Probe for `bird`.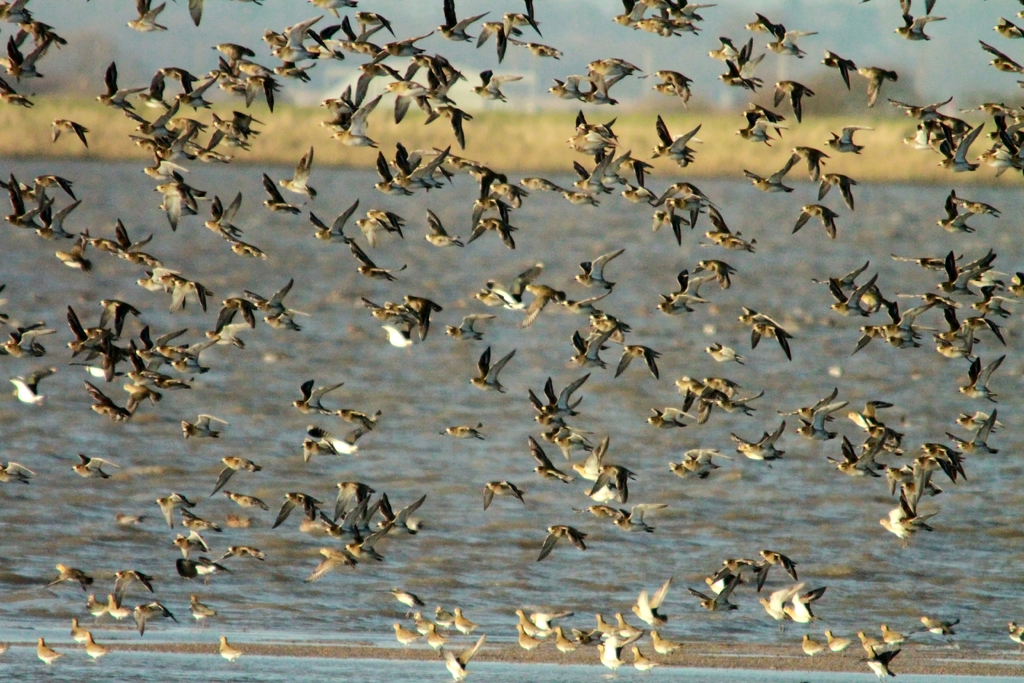
Probe result: <bbox>958, 359, 1008, 409</bbox>.
